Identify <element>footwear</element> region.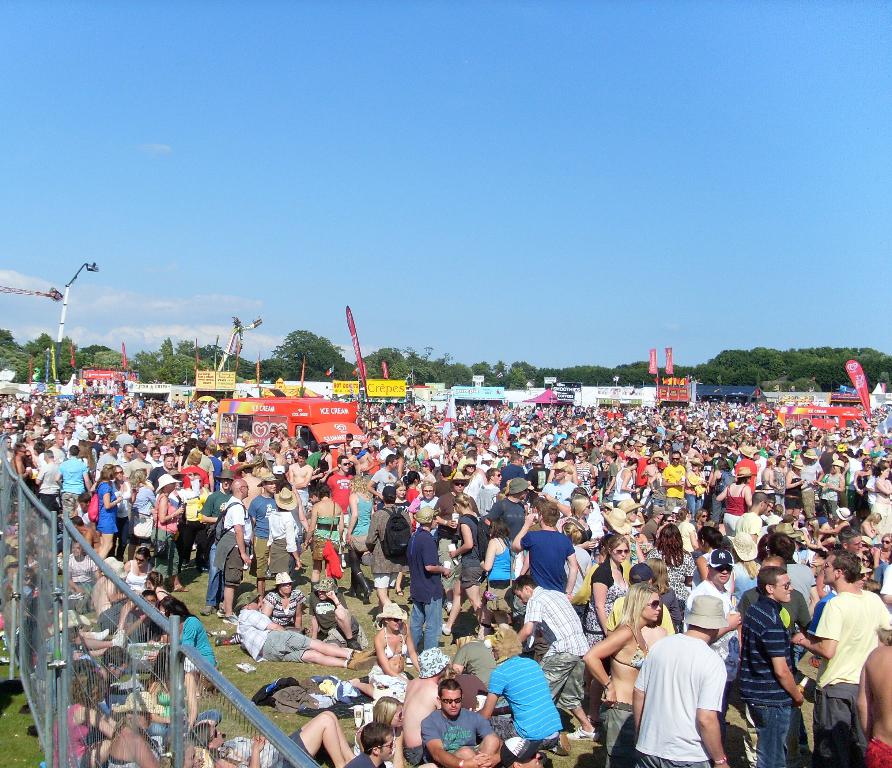
Region: <bbox>173, 584, 190, 592</bbox>.
